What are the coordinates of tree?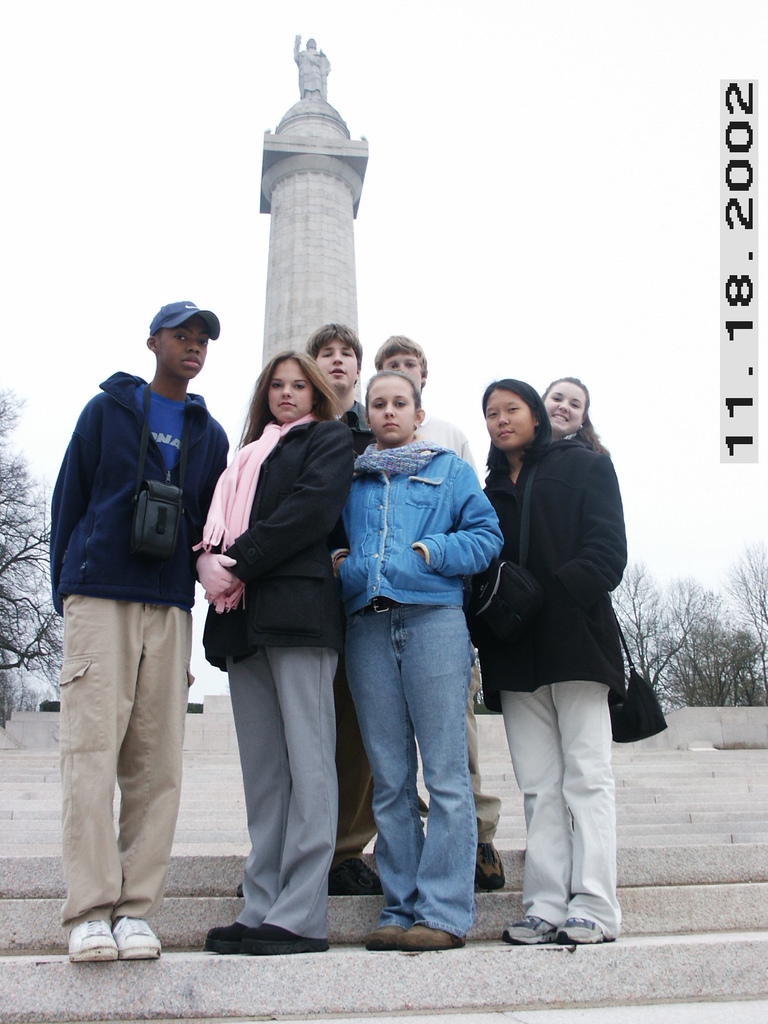
rect(0, 389, 63, 673).
